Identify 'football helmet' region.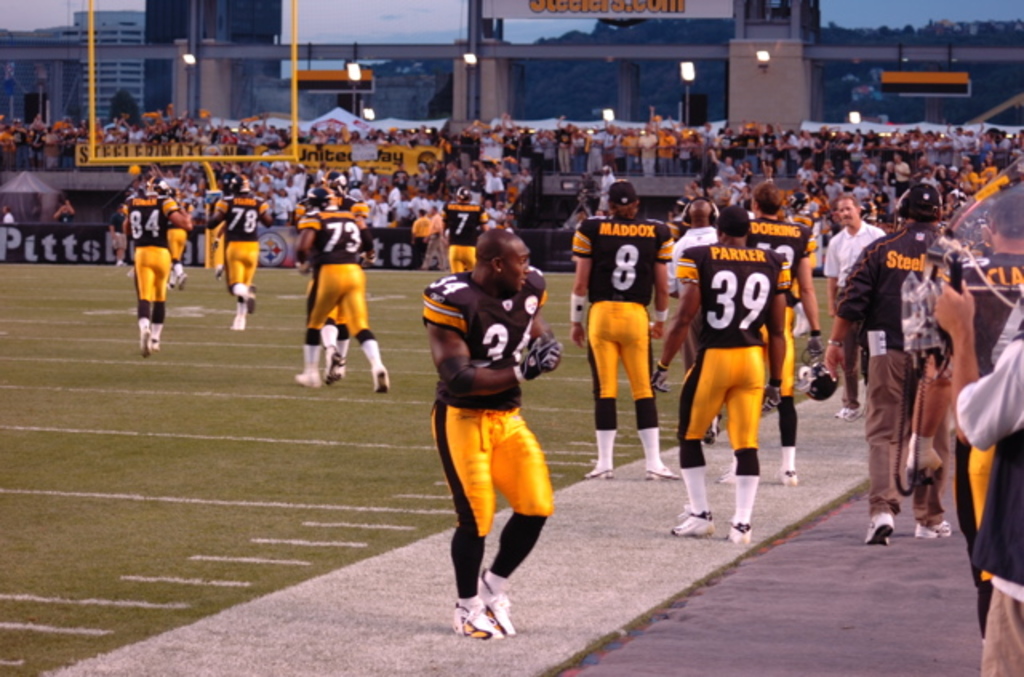
Region: bbox=(309, 189, 331, 208).
